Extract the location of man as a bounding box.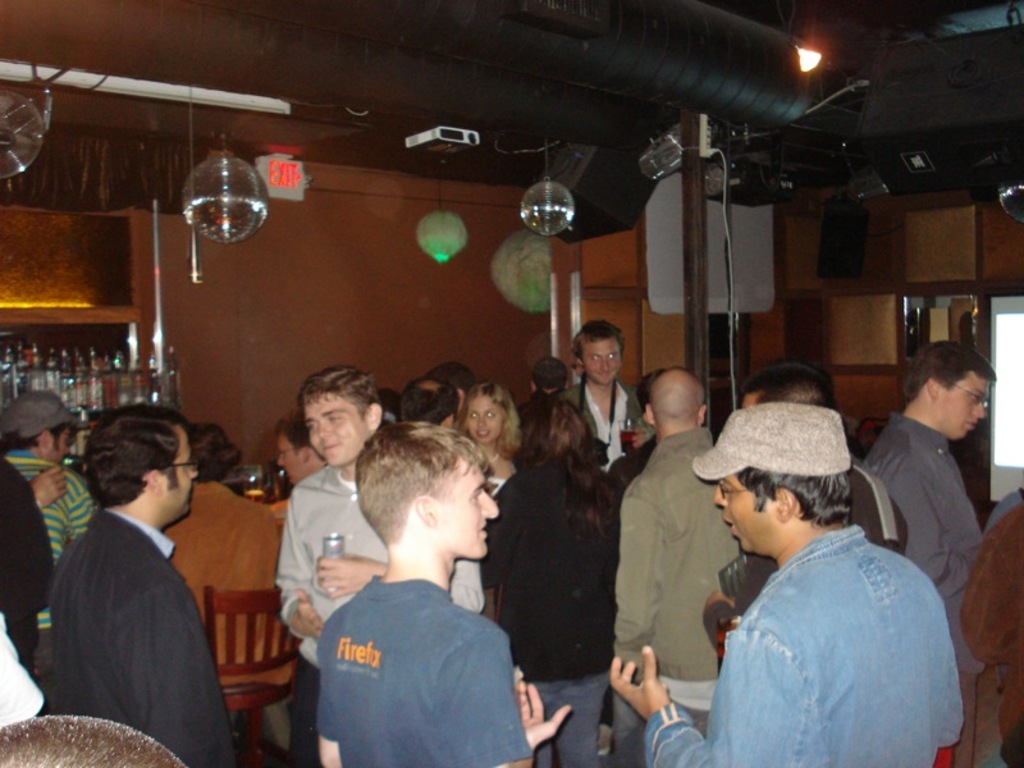
517:355:567:413.
